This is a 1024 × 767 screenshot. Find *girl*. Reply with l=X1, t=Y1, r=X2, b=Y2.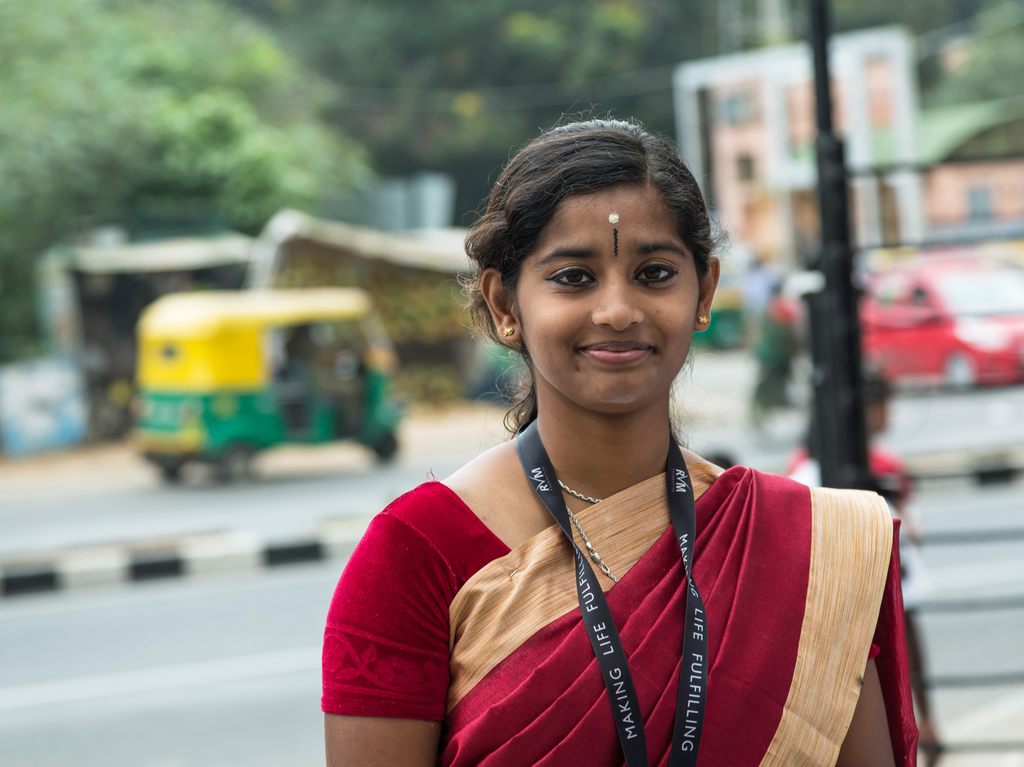
l=318, t=115, r=917, b=766.
